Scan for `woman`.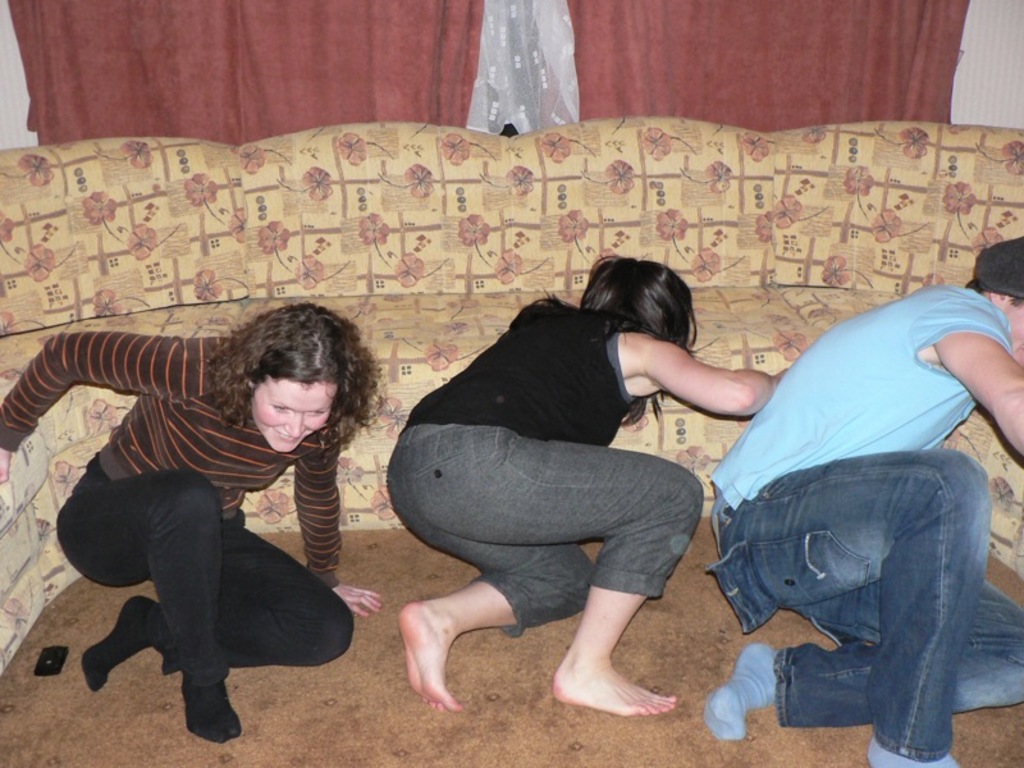
Scan result: <region>701, 224, 1023, 767</region>.
